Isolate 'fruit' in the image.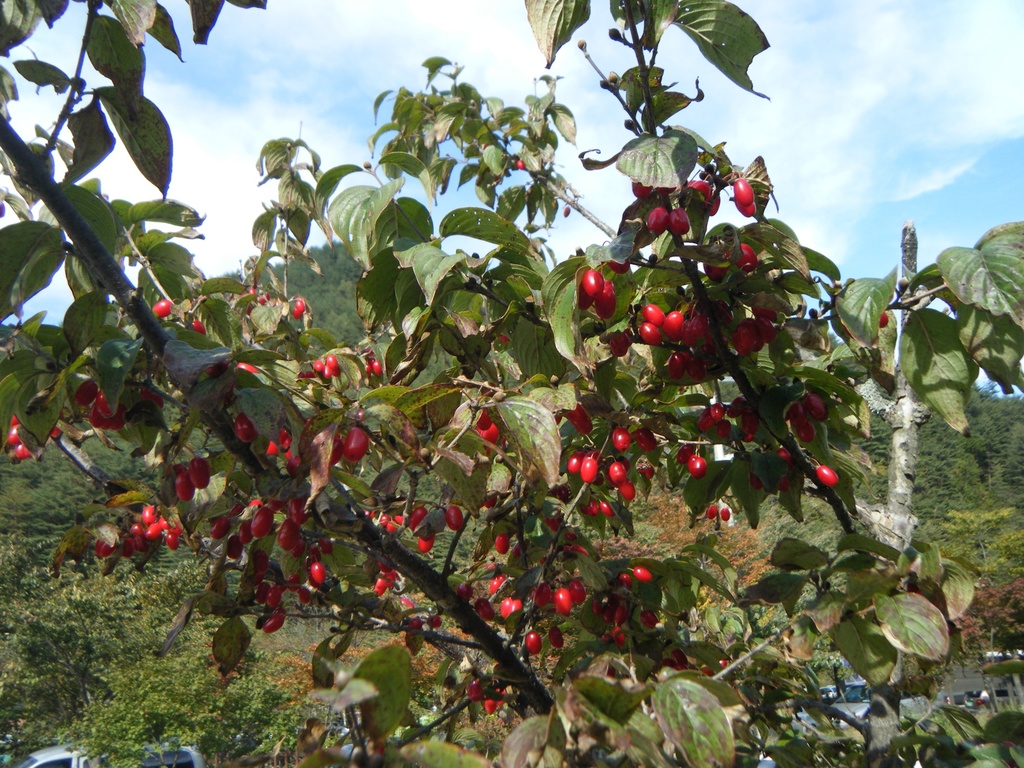
Isolated region: x1=566, y1=401, x2=595, y2=435.
